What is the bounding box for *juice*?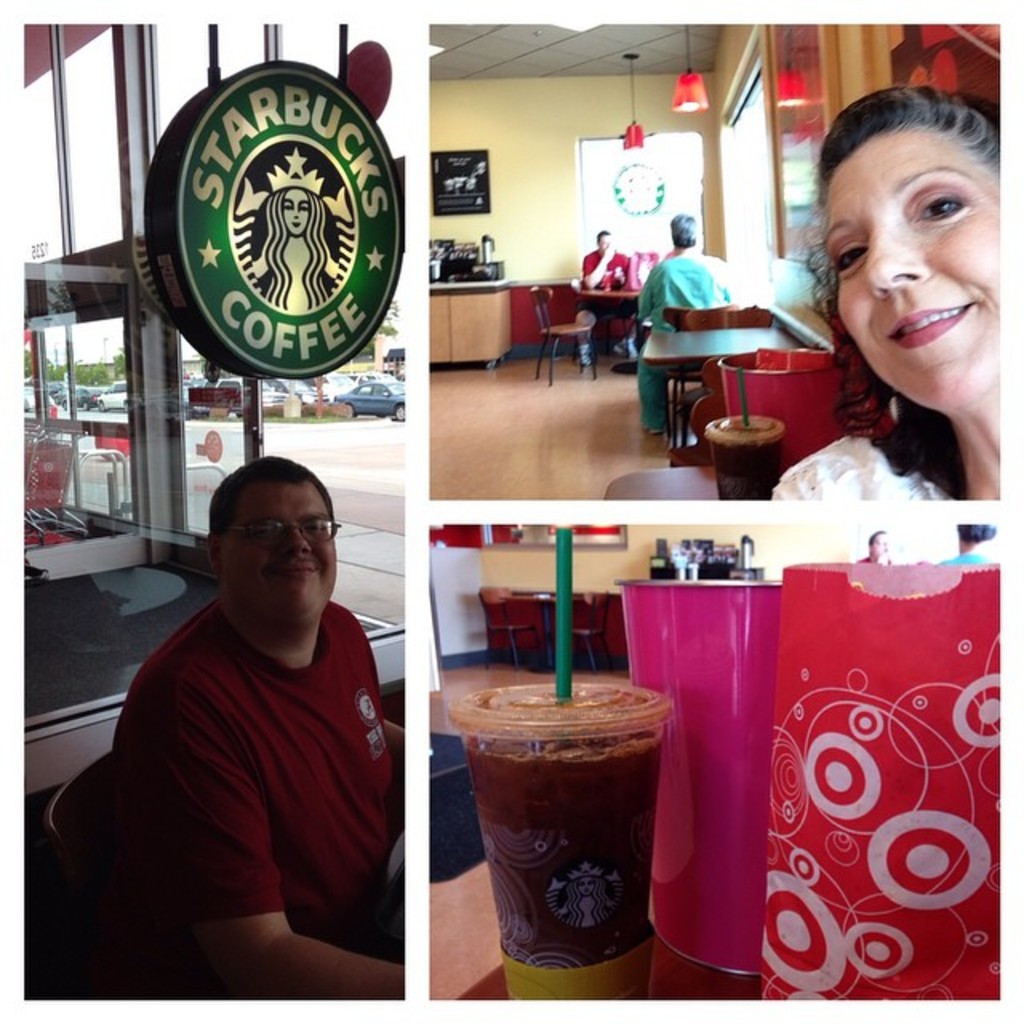
(462,730,680,970).
